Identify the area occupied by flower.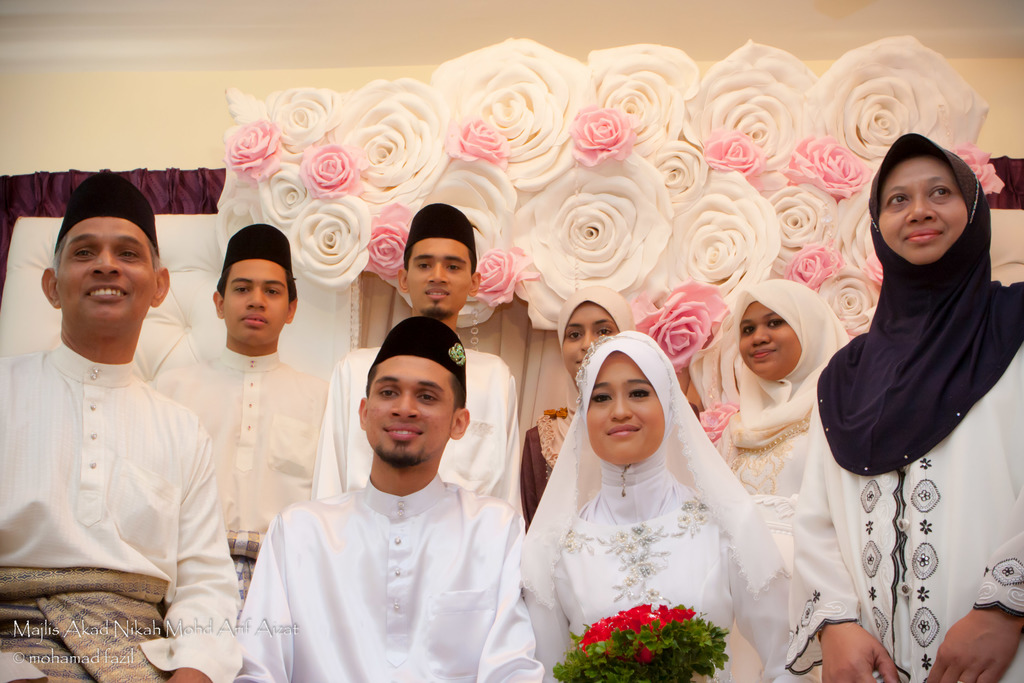
Area: crop(292, 138, 356, 198).
